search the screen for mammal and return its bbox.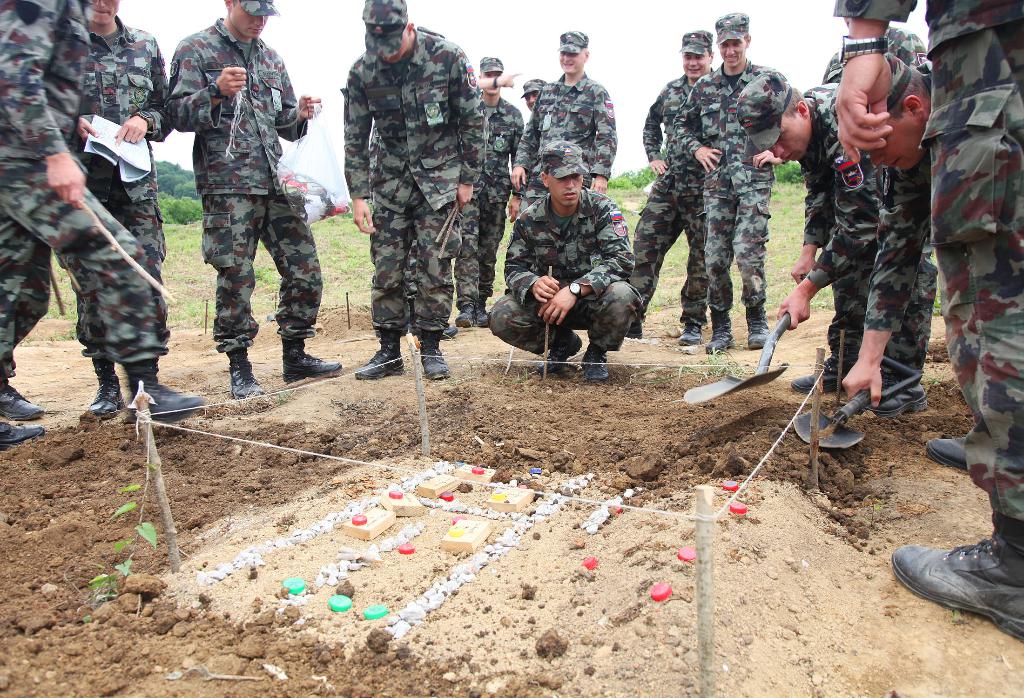
Found: left=732, top=24, right=942, bottom=423.
